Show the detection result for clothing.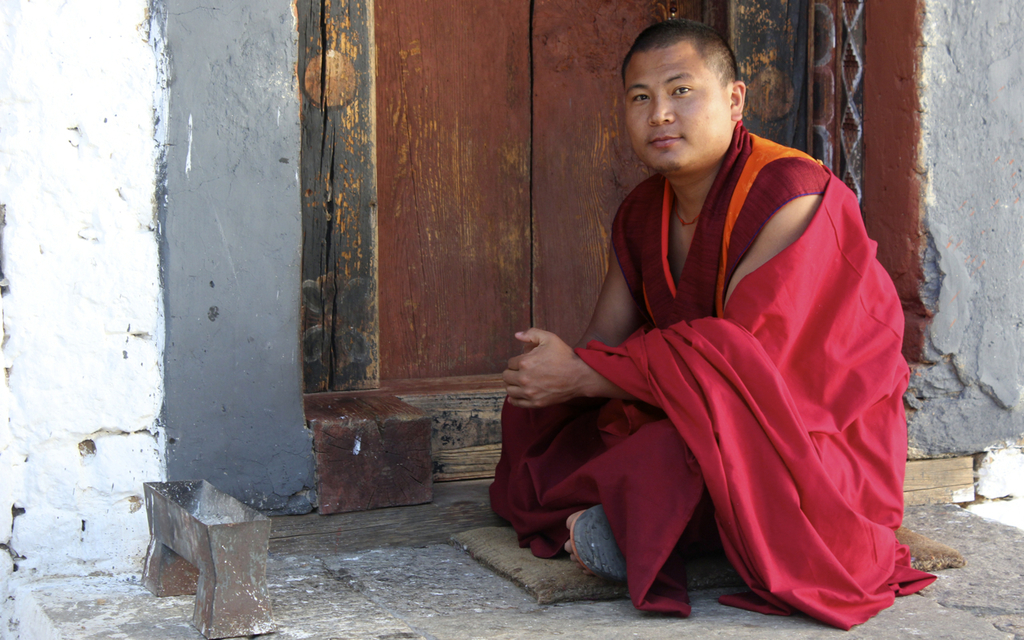
l=486, t=123, r=940, b=632.
